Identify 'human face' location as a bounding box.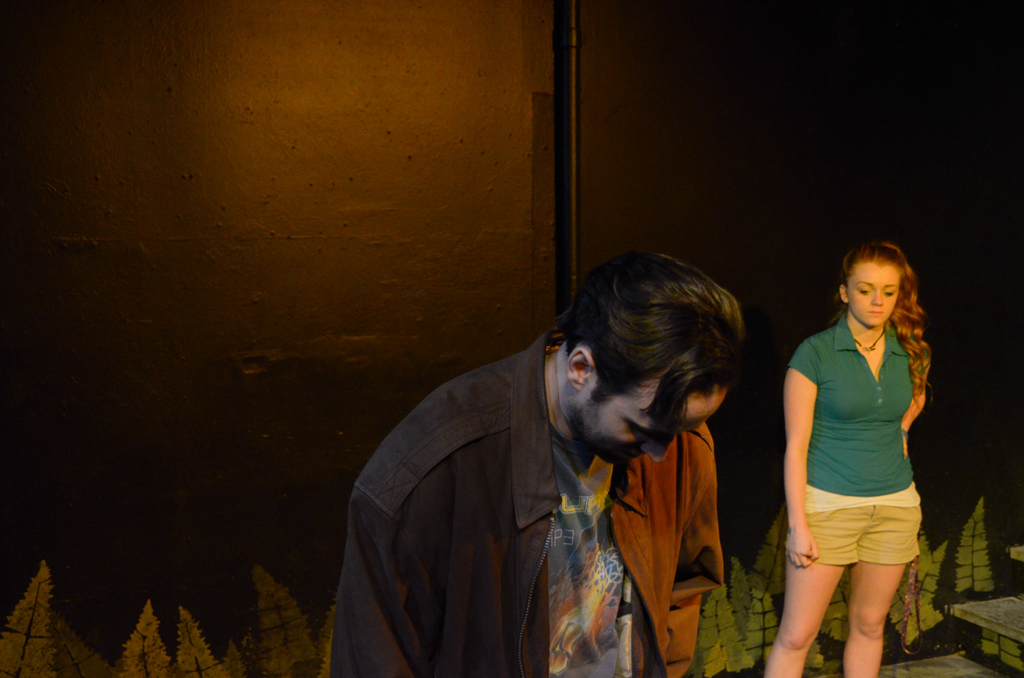
[x1=563, y1=381, x2=727, y2=469].
